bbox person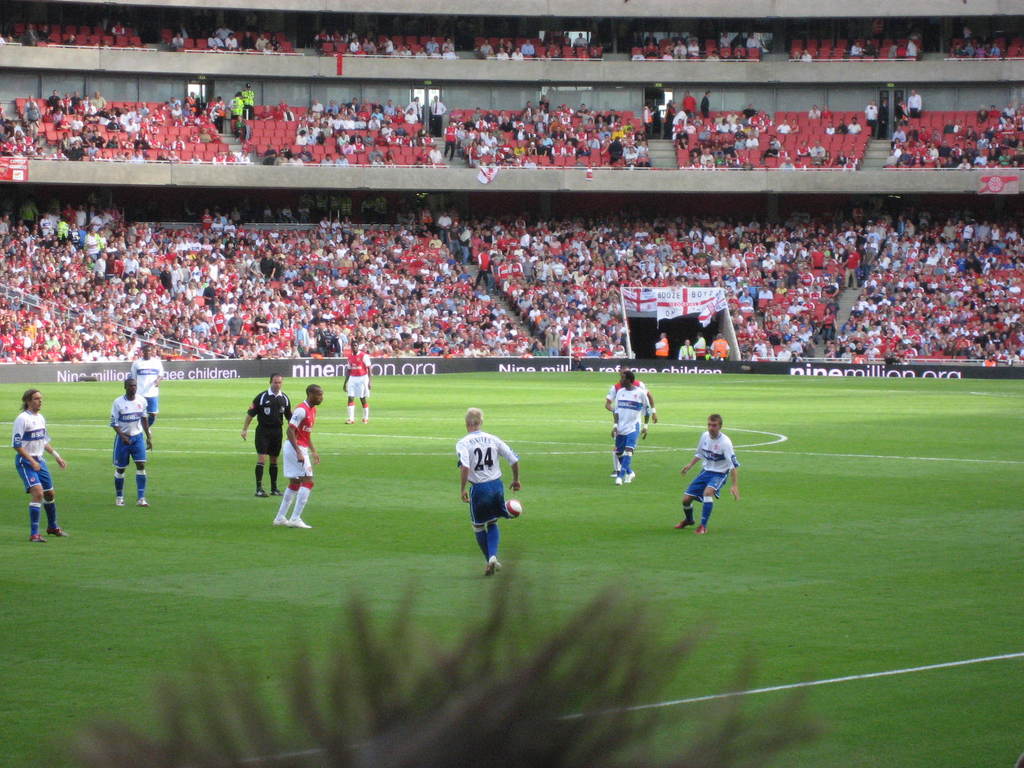
left=458, top=412, right=522, bottom=588
